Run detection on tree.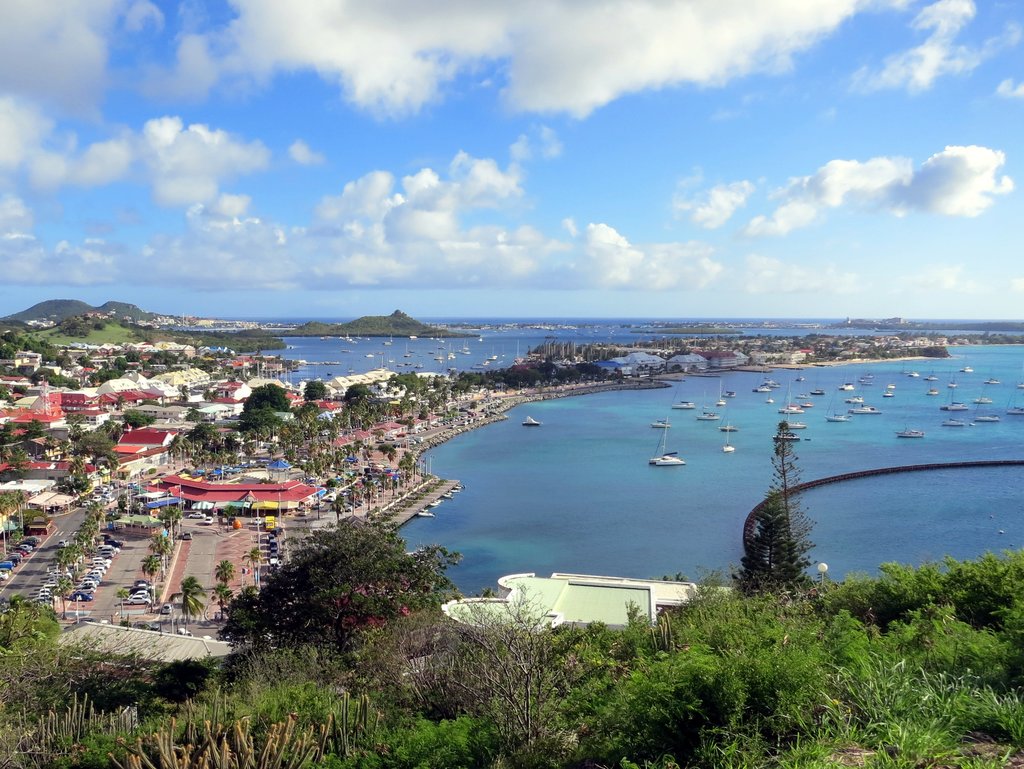
Result: l=215, t=553, r=239, b=590.
